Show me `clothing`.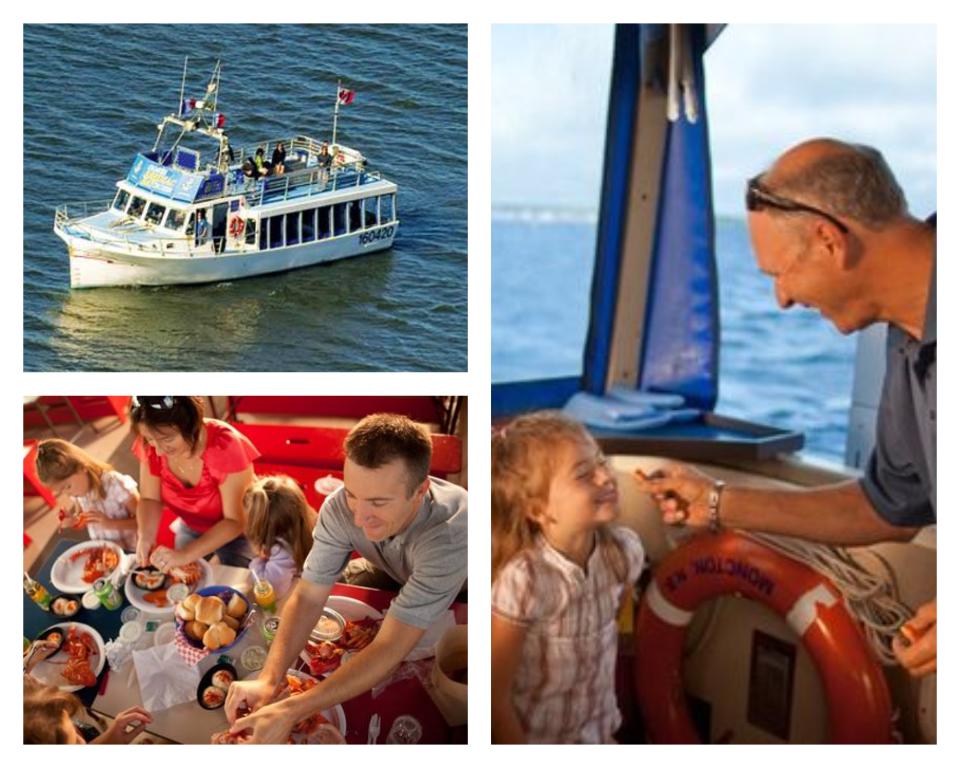
`clothing` is here: bbox=[251, 529, 305, 611].
